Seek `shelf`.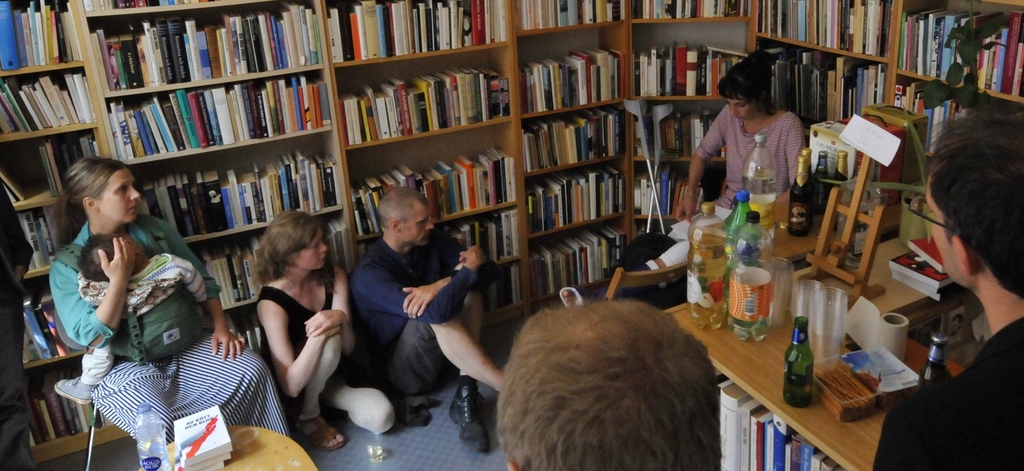
(left=515, top=154, right=641, bottom=244).
